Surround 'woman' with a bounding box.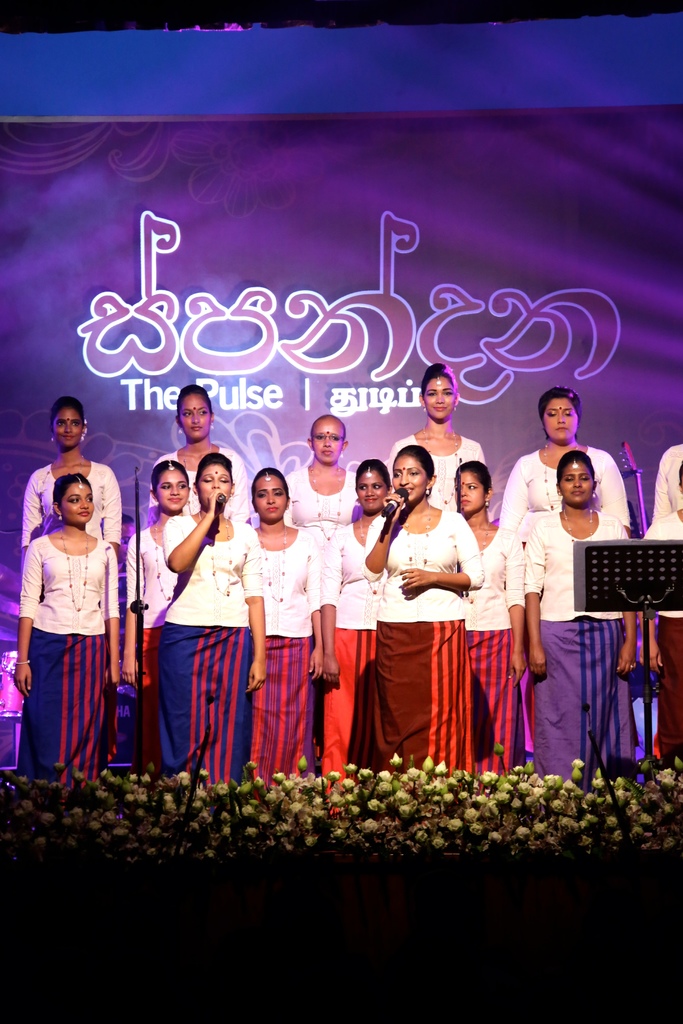
rect(272, 412, 365, 554).
